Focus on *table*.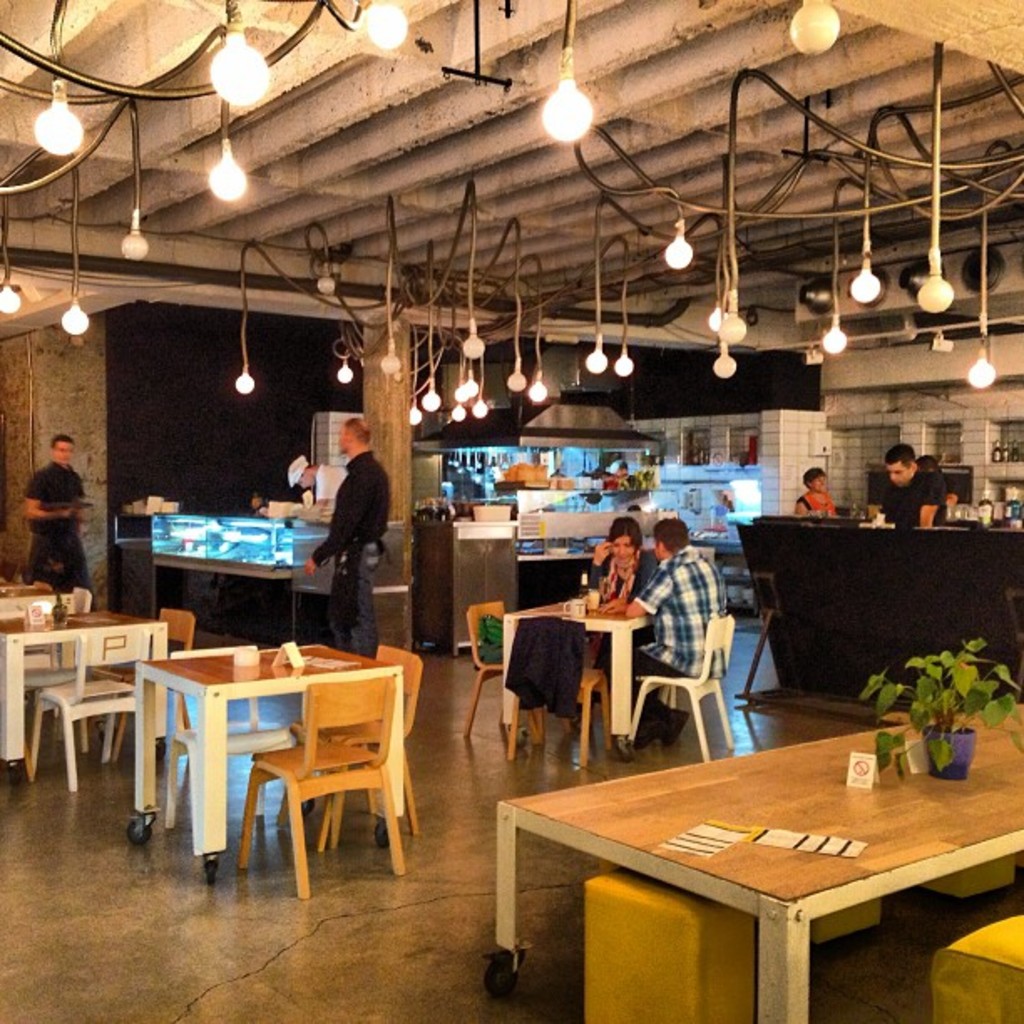
Focused at <box>0,601,172,704</box>.
